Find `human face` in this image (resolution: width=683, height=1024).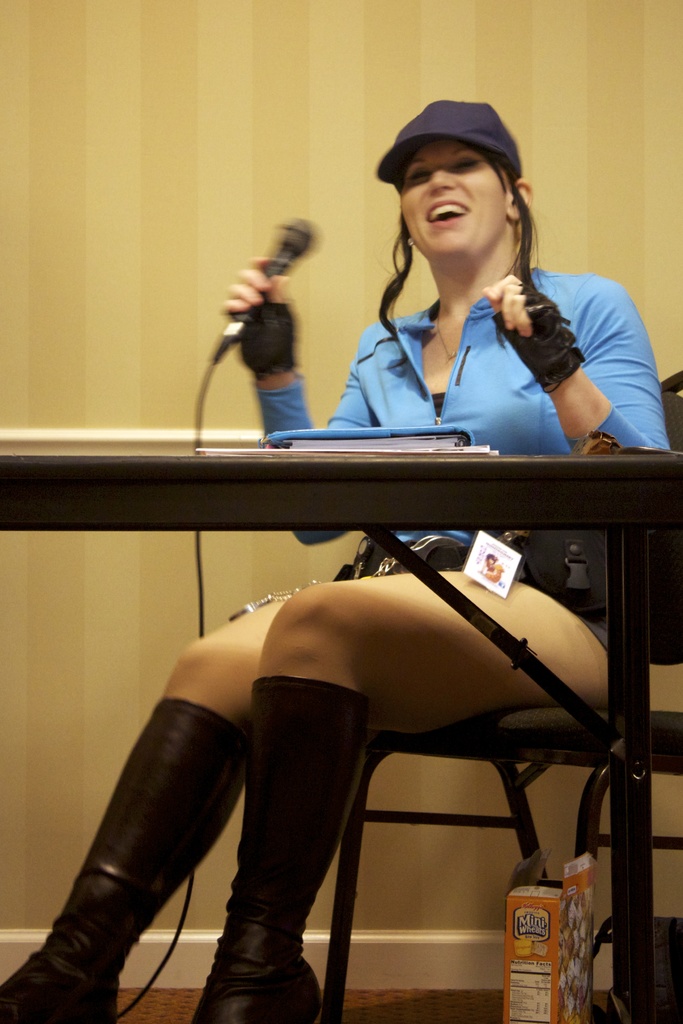
[400,138,509,253].
